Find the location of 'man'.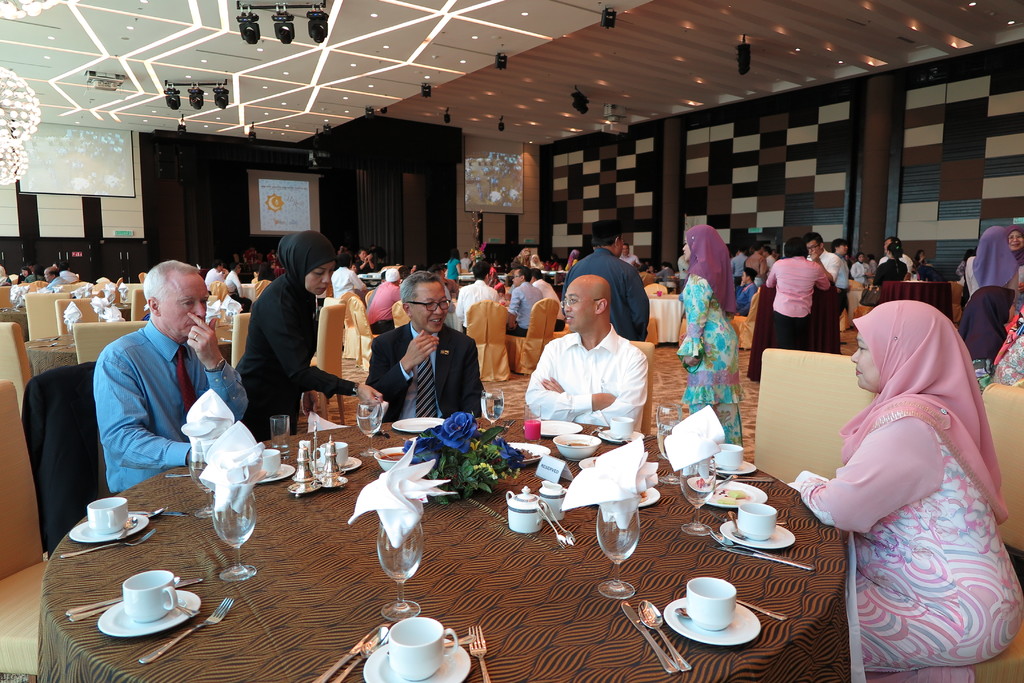
Location: l=428, t=262, r=463, b=295.
